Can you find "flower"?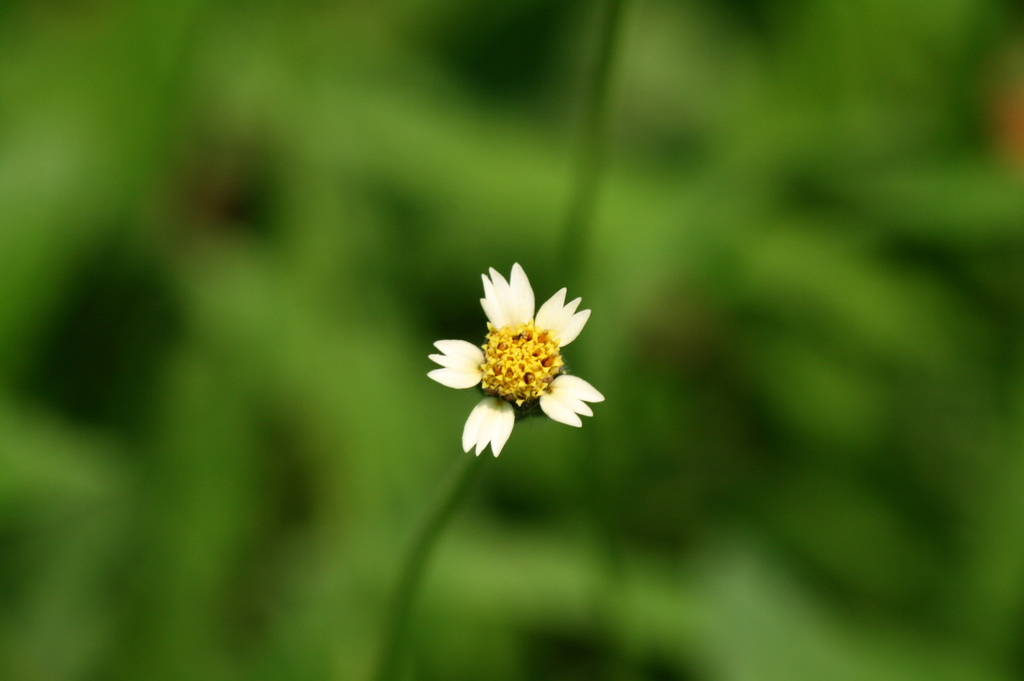
Yes, bounding box: [431,258,607,459].
